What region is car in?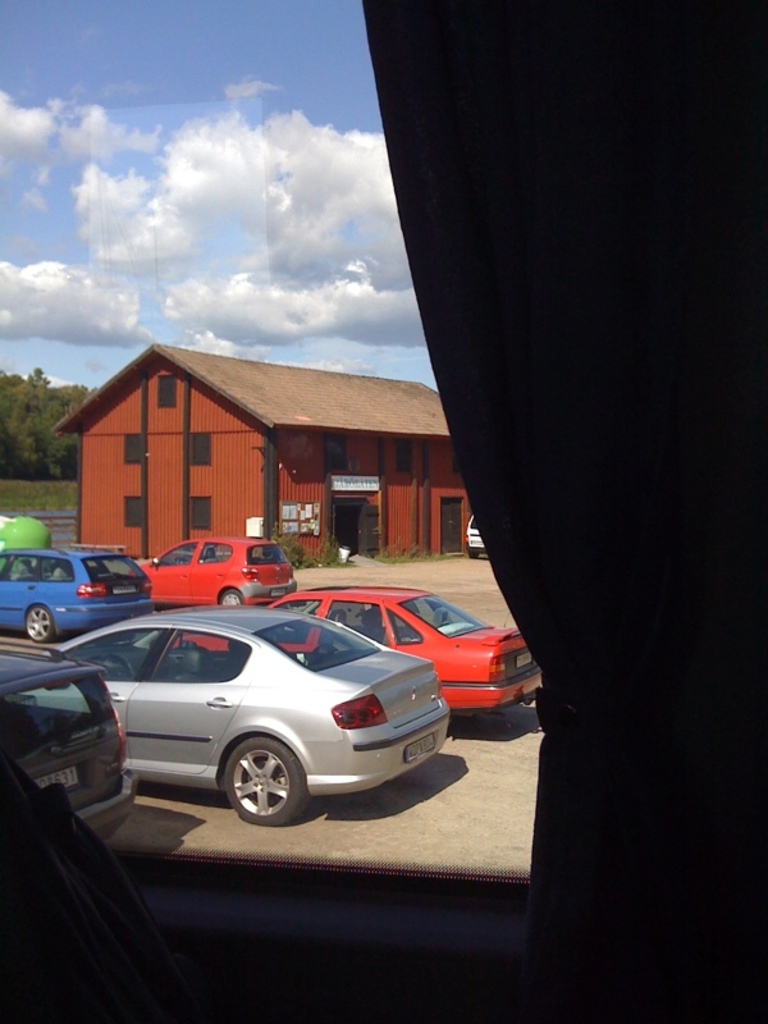
(0, 549, 157, 640).
